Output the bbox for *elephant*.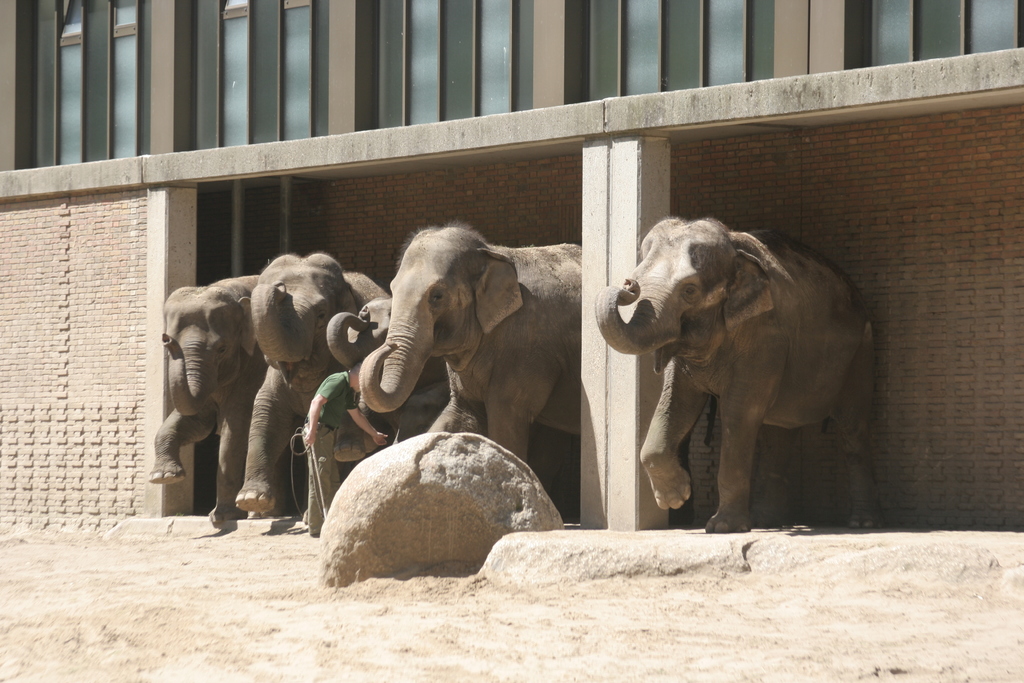
[left=330, top=299, right=444, bottom=393].
